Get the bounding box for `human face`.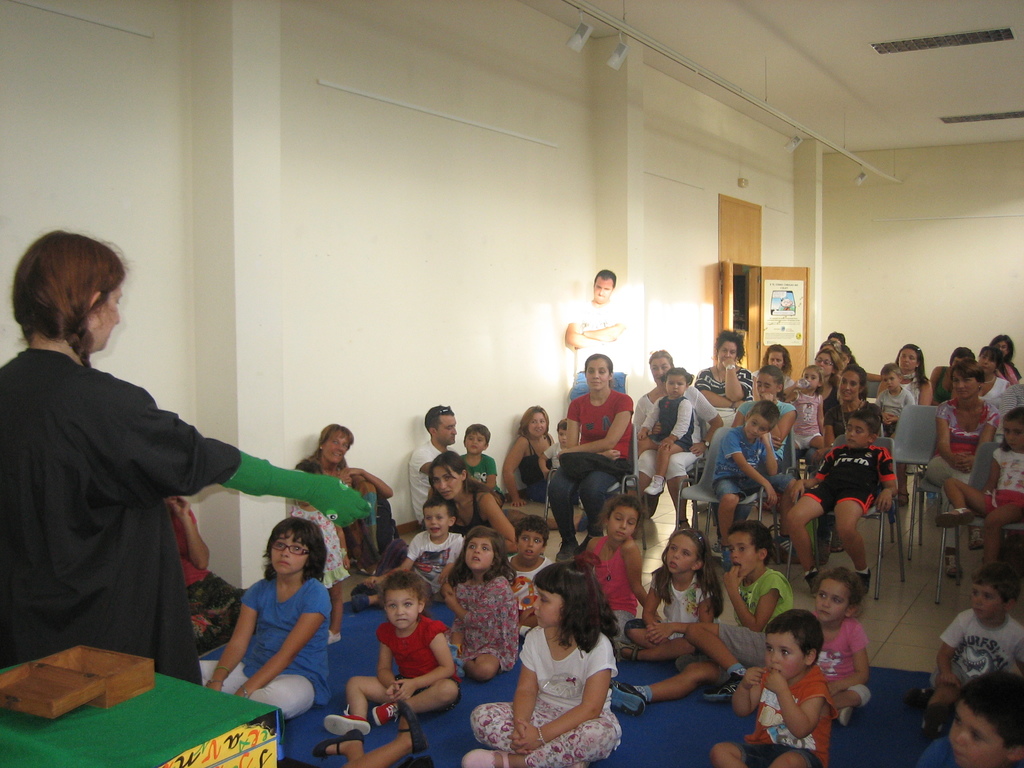
721 339 744 368.
